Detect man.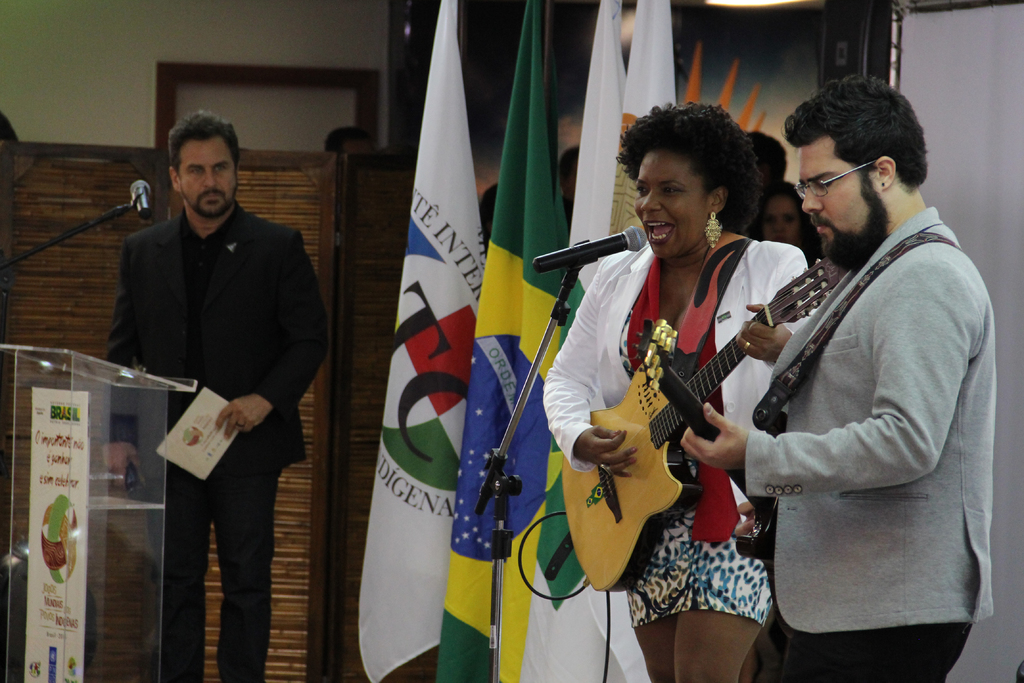
Detected at (681,74,999,682).
